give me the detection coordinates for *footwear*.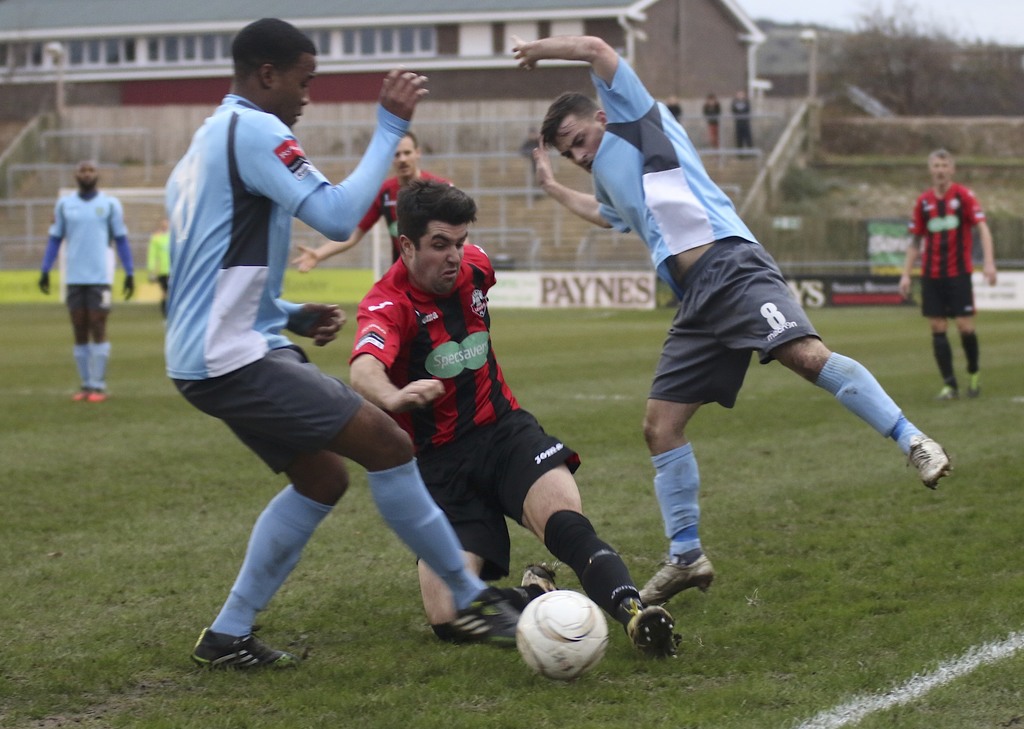
[905,432,952,486].
